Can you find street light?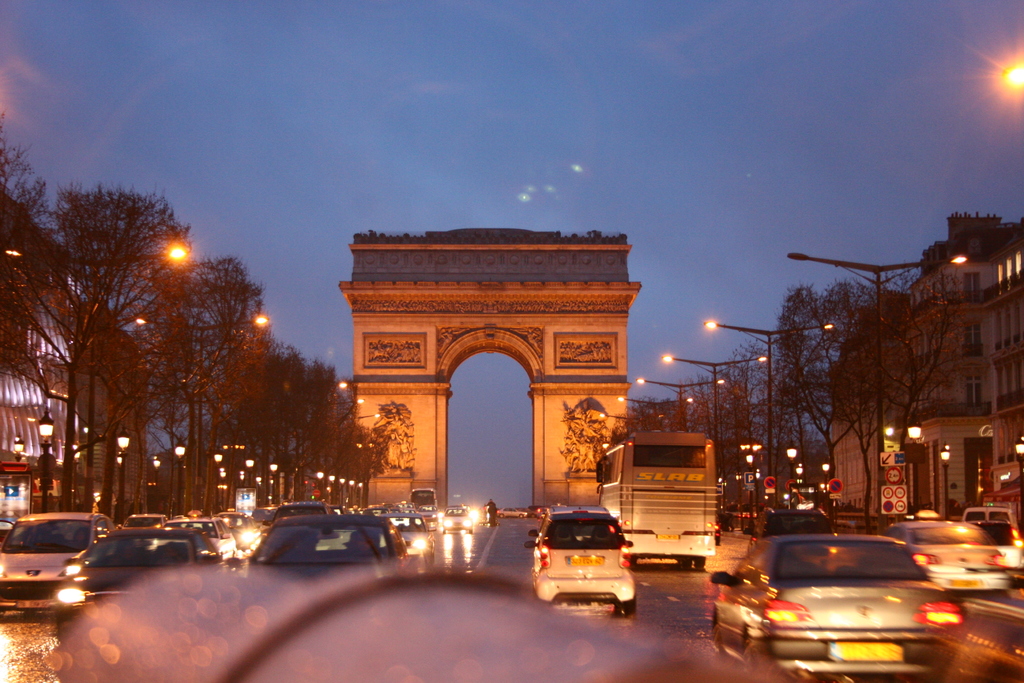
Yes, bounding box: bbox(783, 251, 973, 530).
